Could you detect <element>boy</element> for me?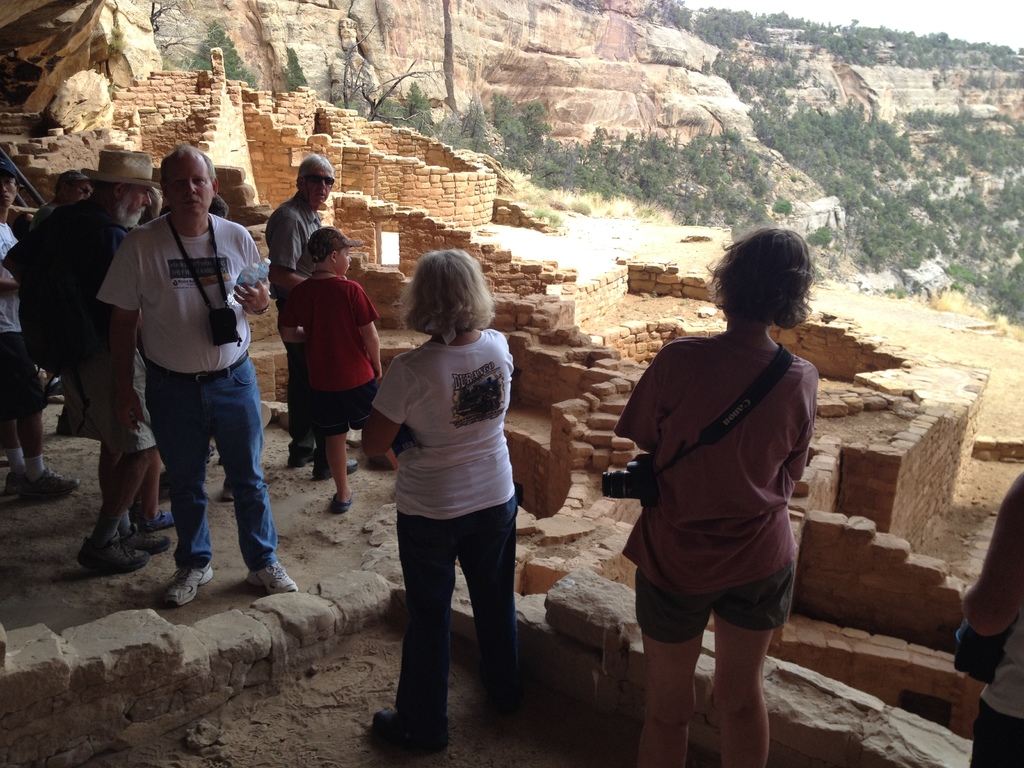
Detection result: left=257, top=223, right=379, bottom=523.
